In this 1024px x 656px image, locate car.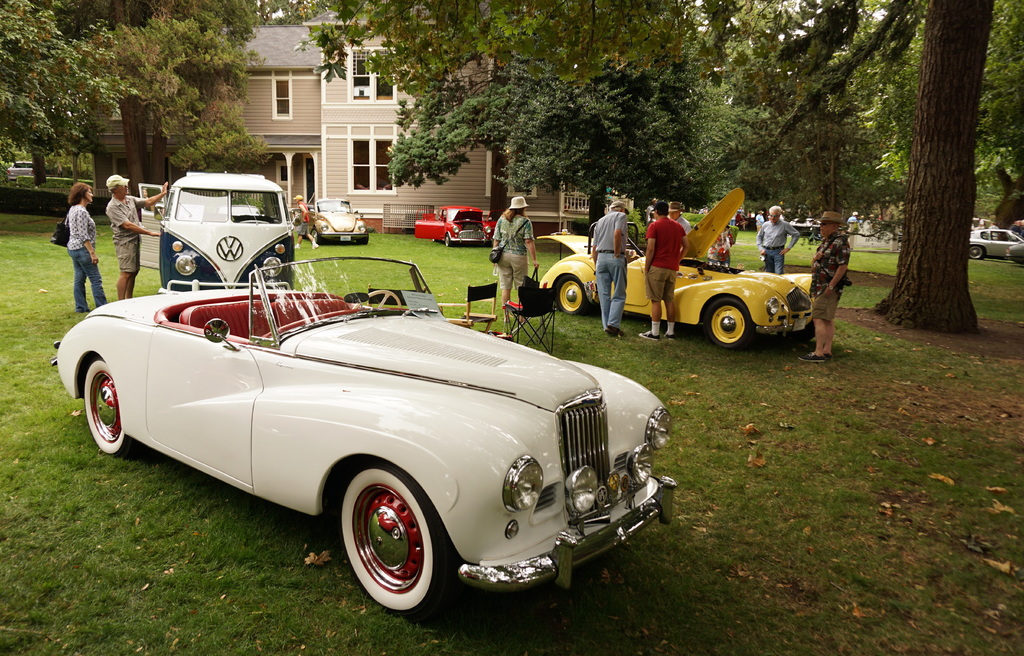
Bounding box: BBox(414, 206, 498, 246).
